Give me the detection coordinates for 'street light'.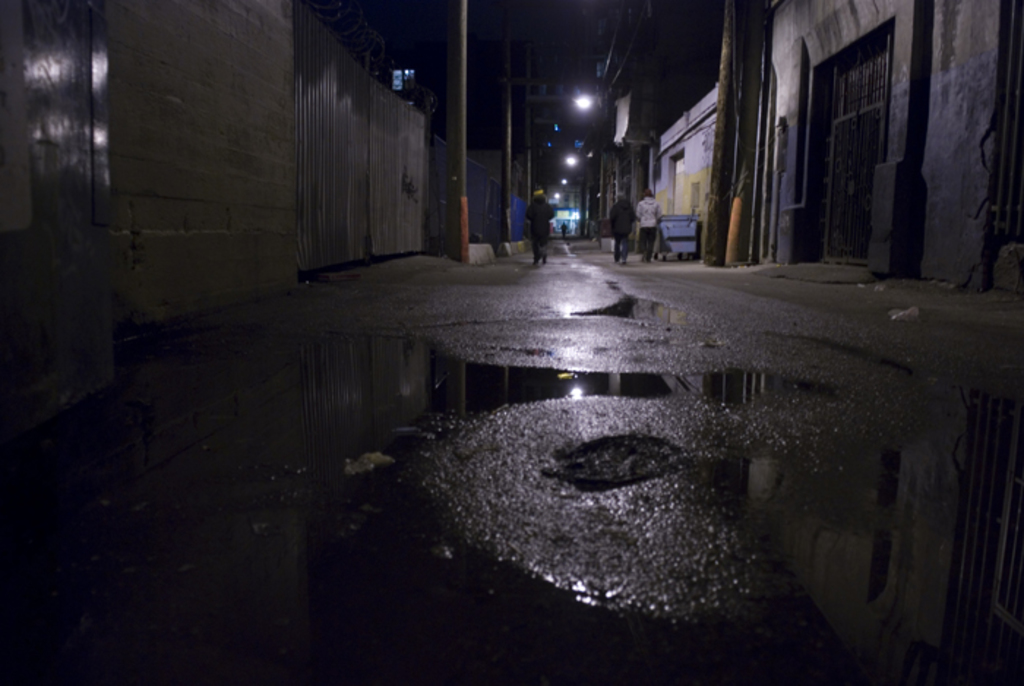
detection(575, 92, 611, 113).
